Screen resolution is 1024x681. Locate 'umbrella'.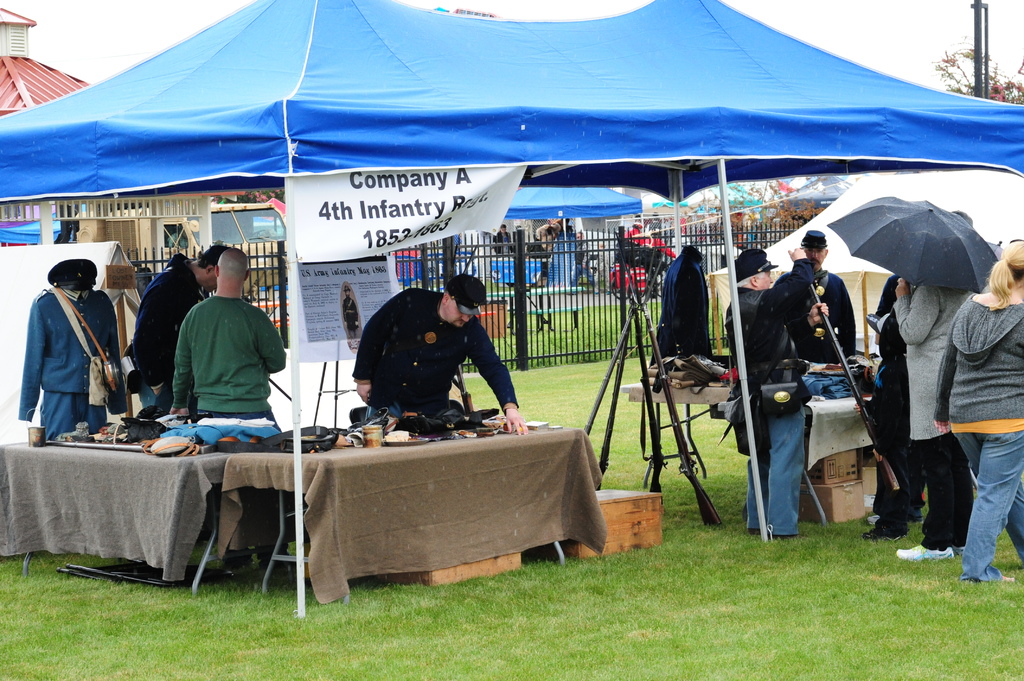
detection(825, 193, 1001, 297).
